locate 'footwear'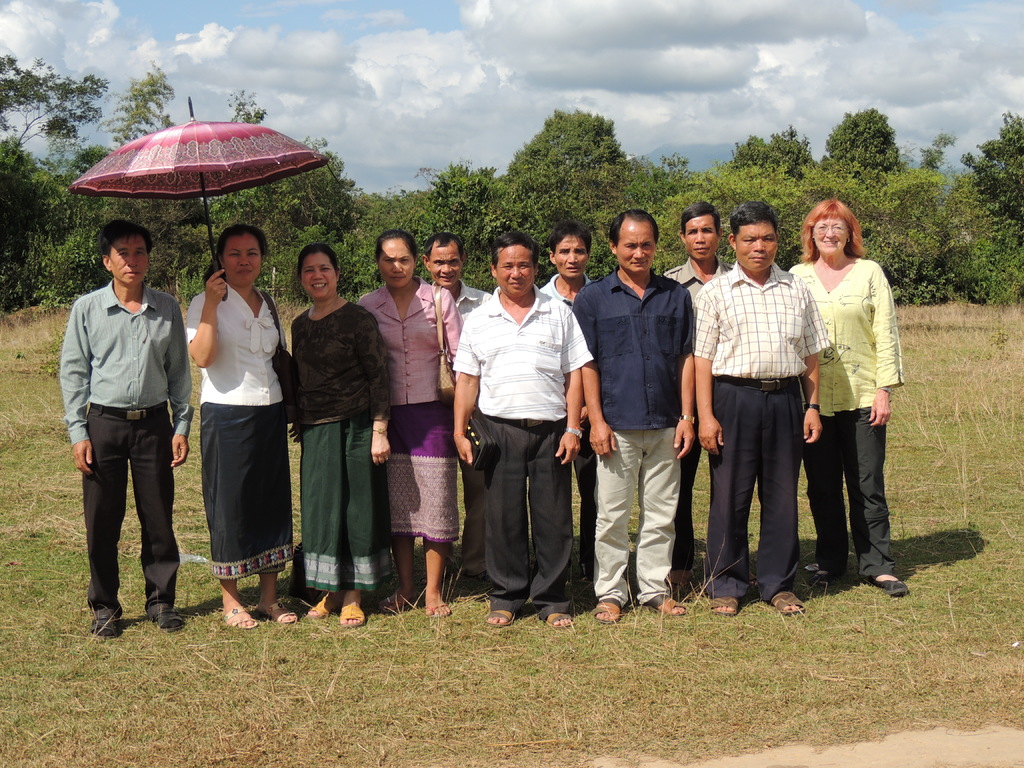
[705, 596, 738, 612]
